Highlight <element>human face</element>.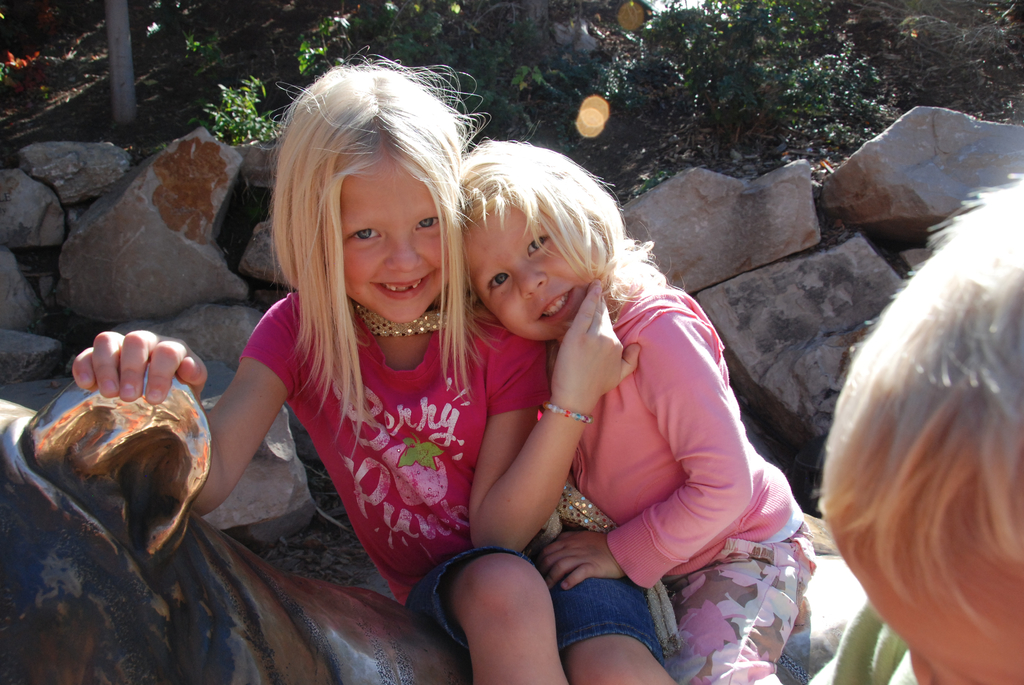
Highlighted region: [left=460, top=168, right=617, bottom=356].
